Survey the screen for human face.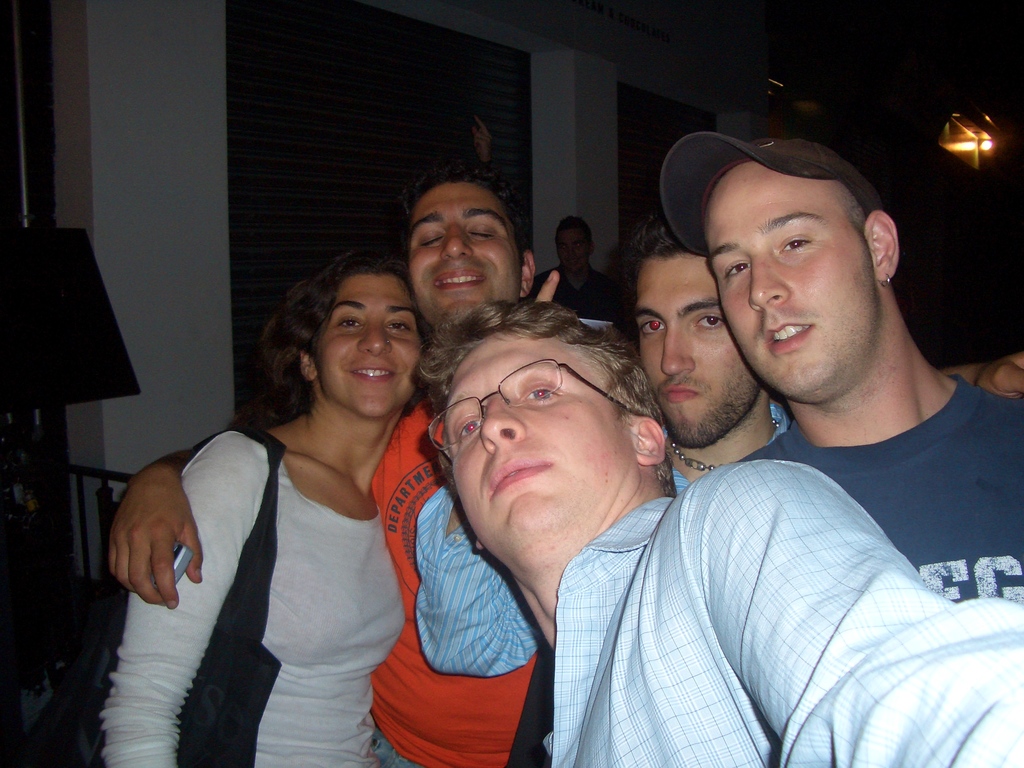
Survey found: <box>404,182,524,329</box>.
